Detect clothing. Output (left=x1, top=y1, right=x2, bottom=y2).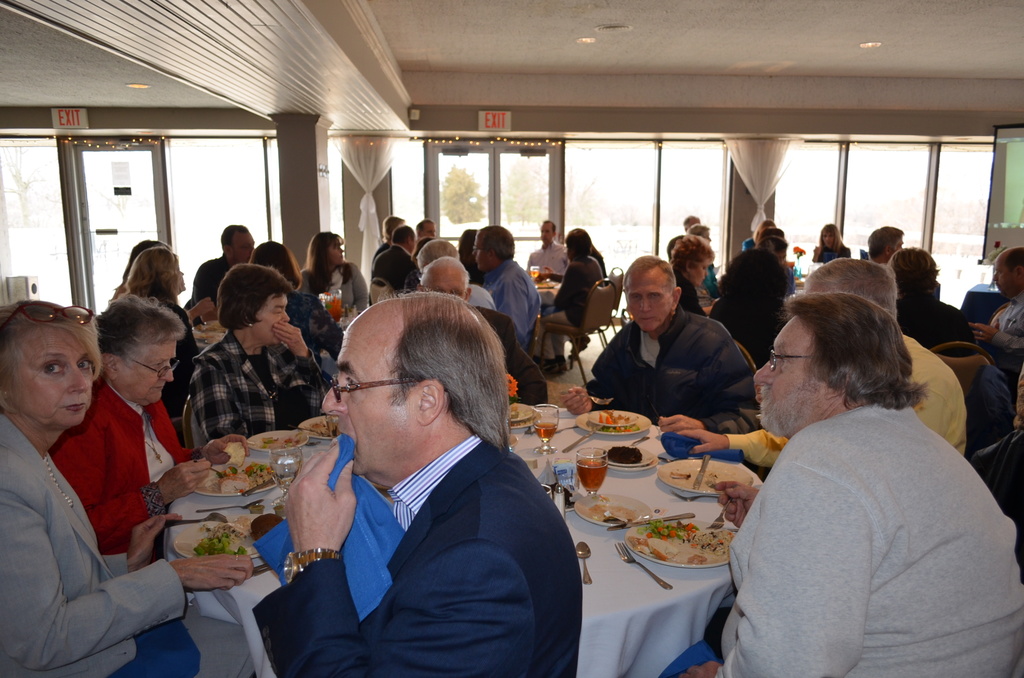
(left=712, top=288, right=781, bottom=359).
